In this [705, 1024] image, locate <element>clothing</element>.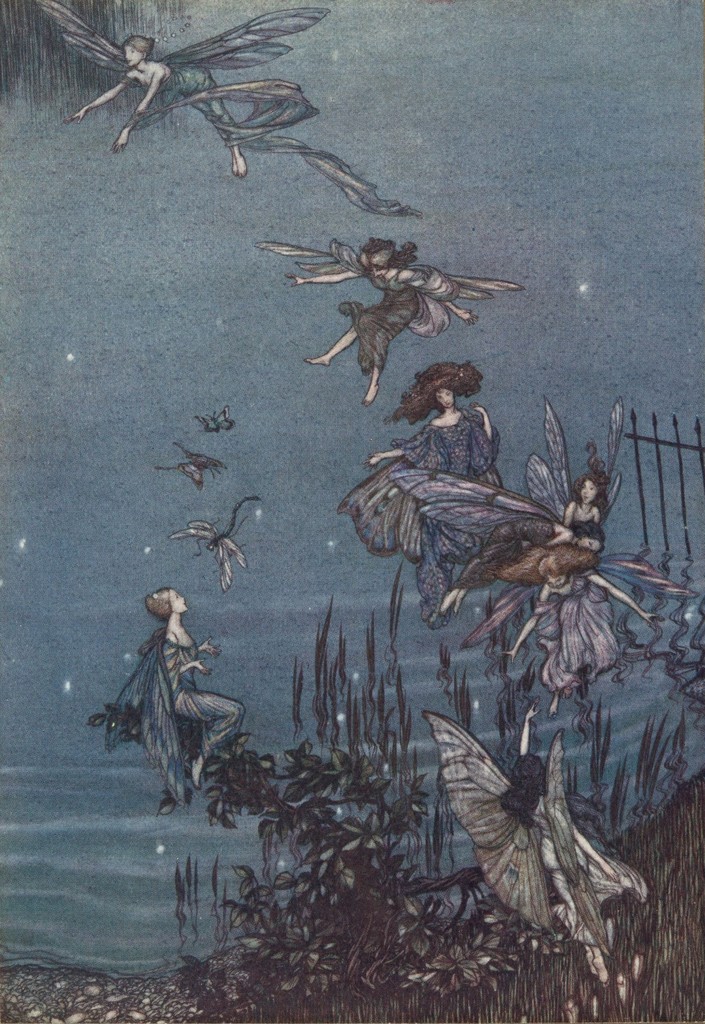
Bounding box: 337/269/418/376.
